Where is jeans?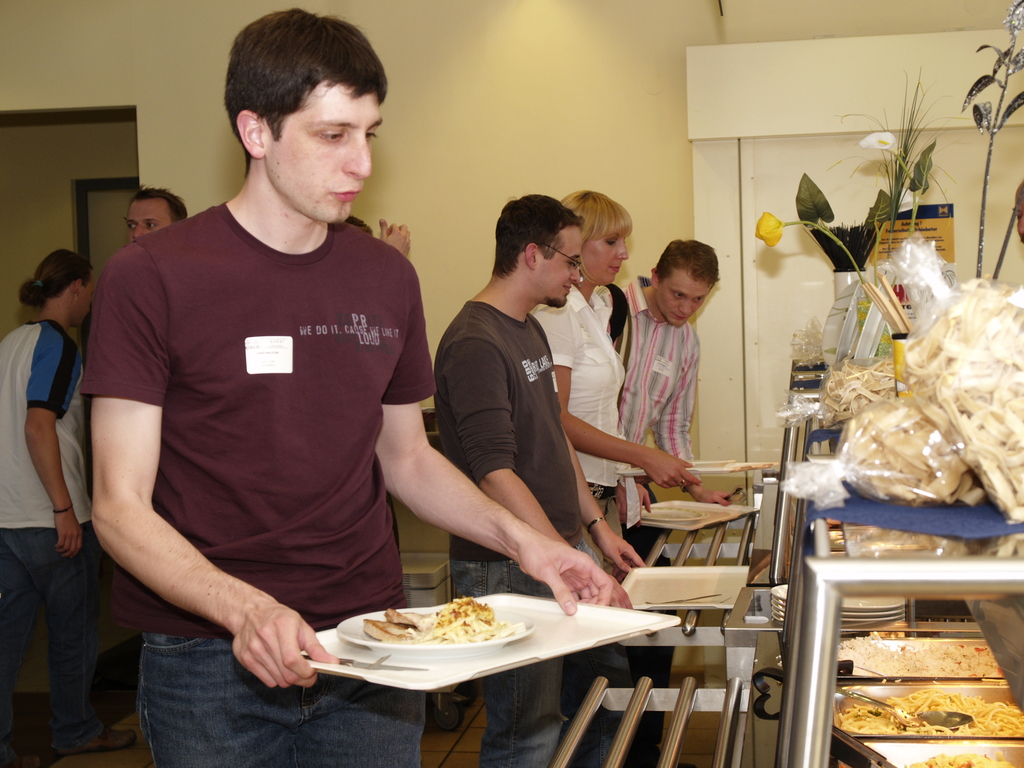
x1=0, y1=525, x2=100, y2=749.
